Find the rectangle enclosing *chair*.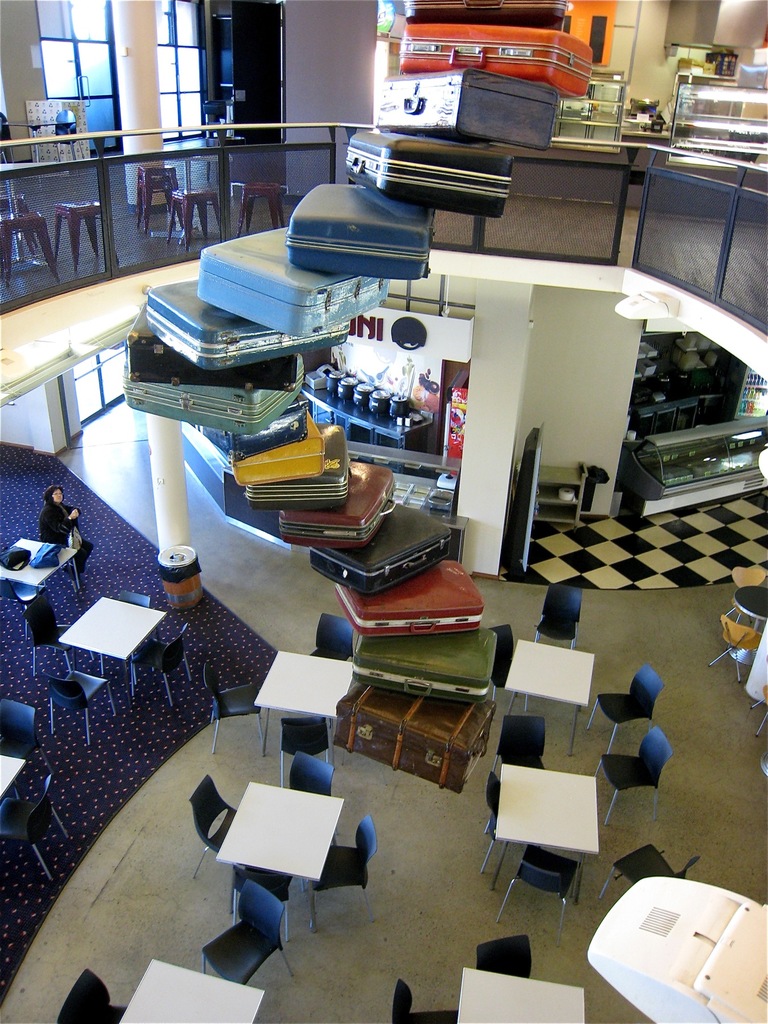
{"x1": 188, "y1": 778, "x2": 241, "y2": 884}.
